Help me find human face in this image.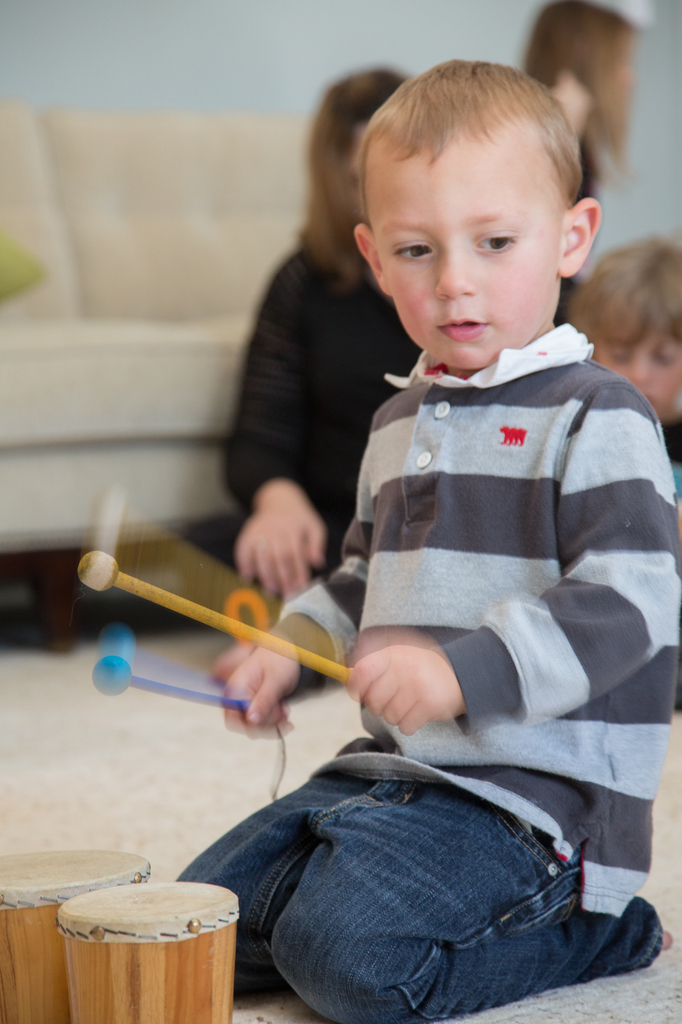
Found it: bbox(370, 138, 567, 378).
